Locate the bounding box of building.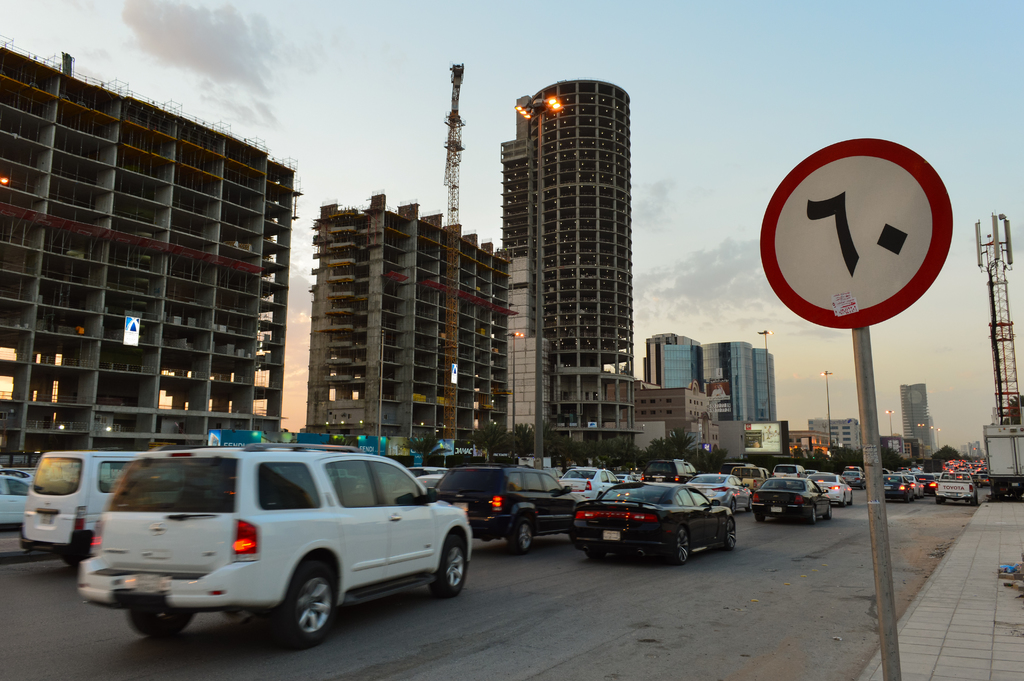
Bounding box: crop(310, 188, 520, 464).
